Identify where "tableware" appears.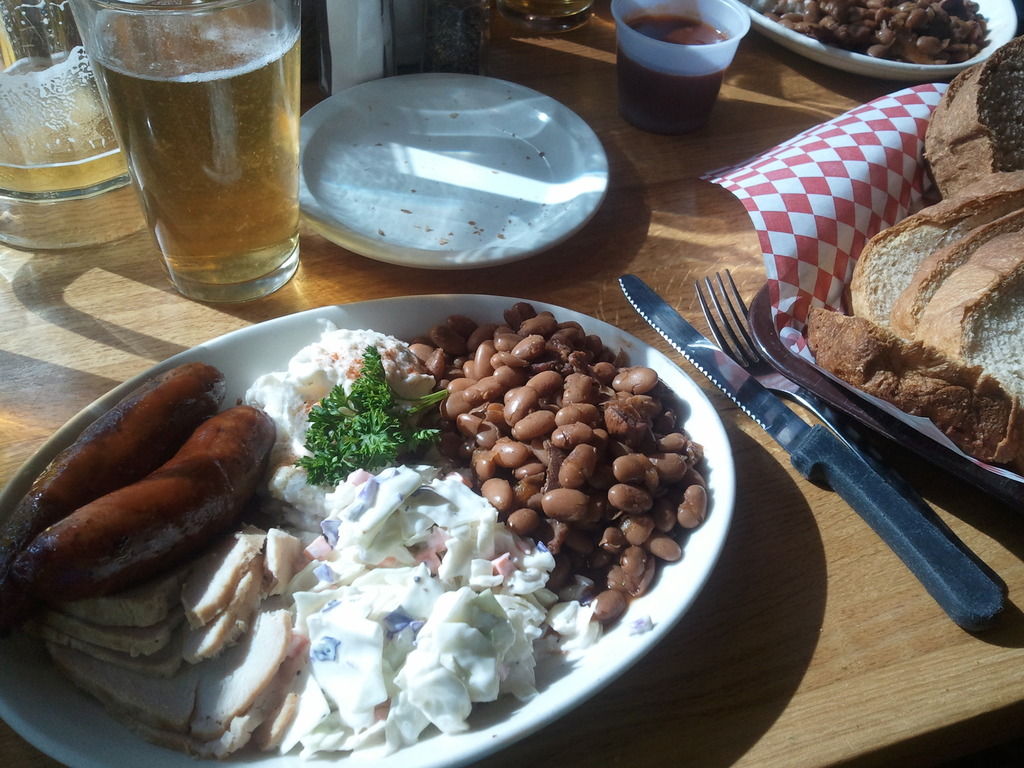
Appears at (x1=253, y1=83, x2=632, y2=251).
